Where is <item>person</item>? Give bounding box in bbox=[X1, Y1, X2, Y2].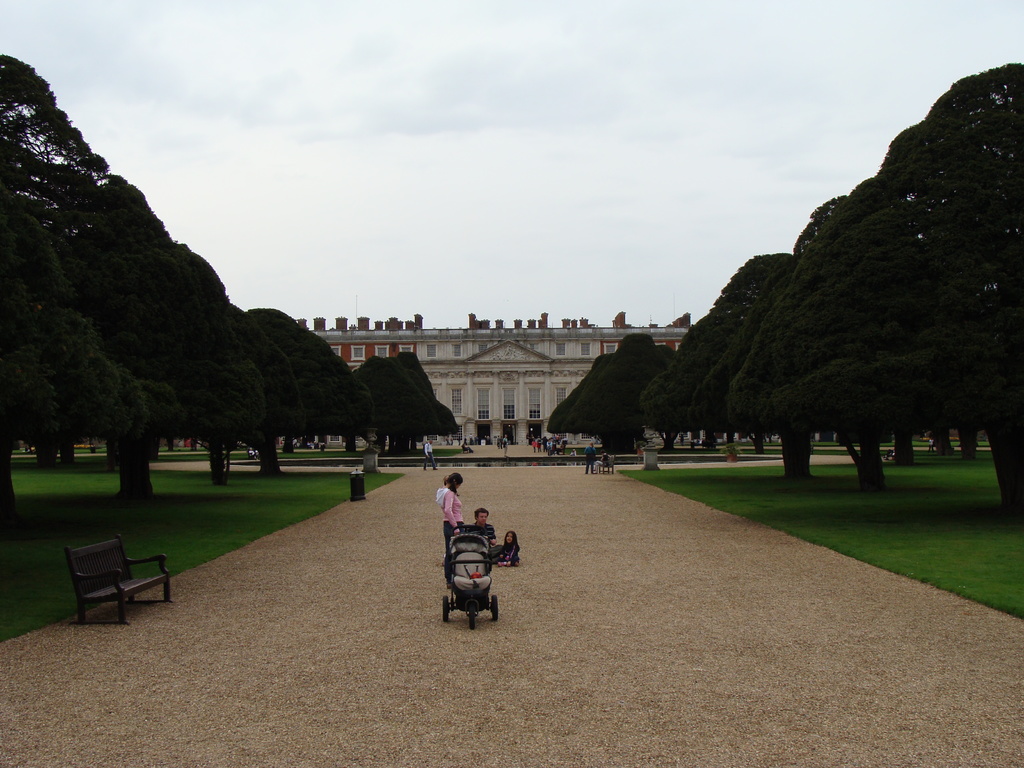
bbox=[489, 529, 518, 565].
